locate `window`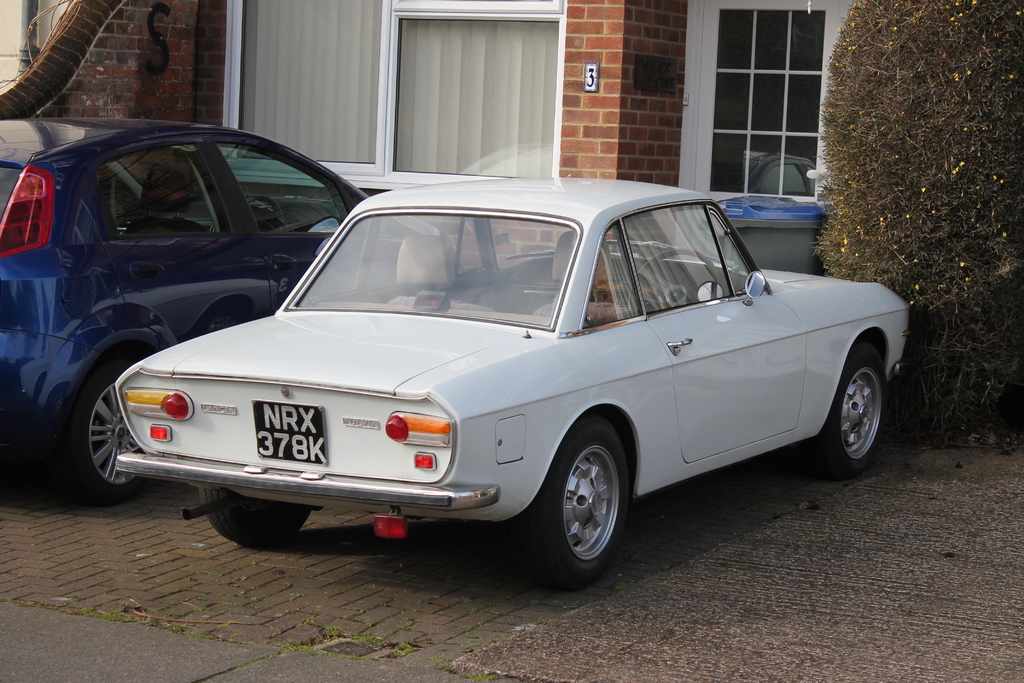
222/0/563/194
